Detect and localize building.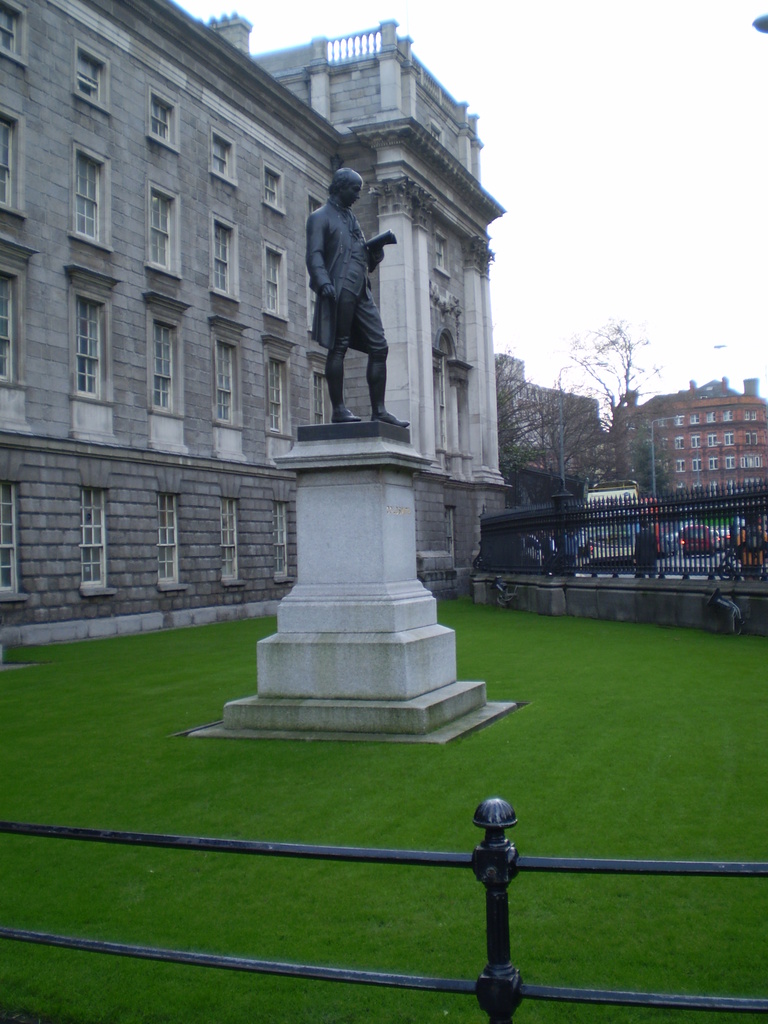
Localized at x1=502, y1=354, x2=604, y2=492.
